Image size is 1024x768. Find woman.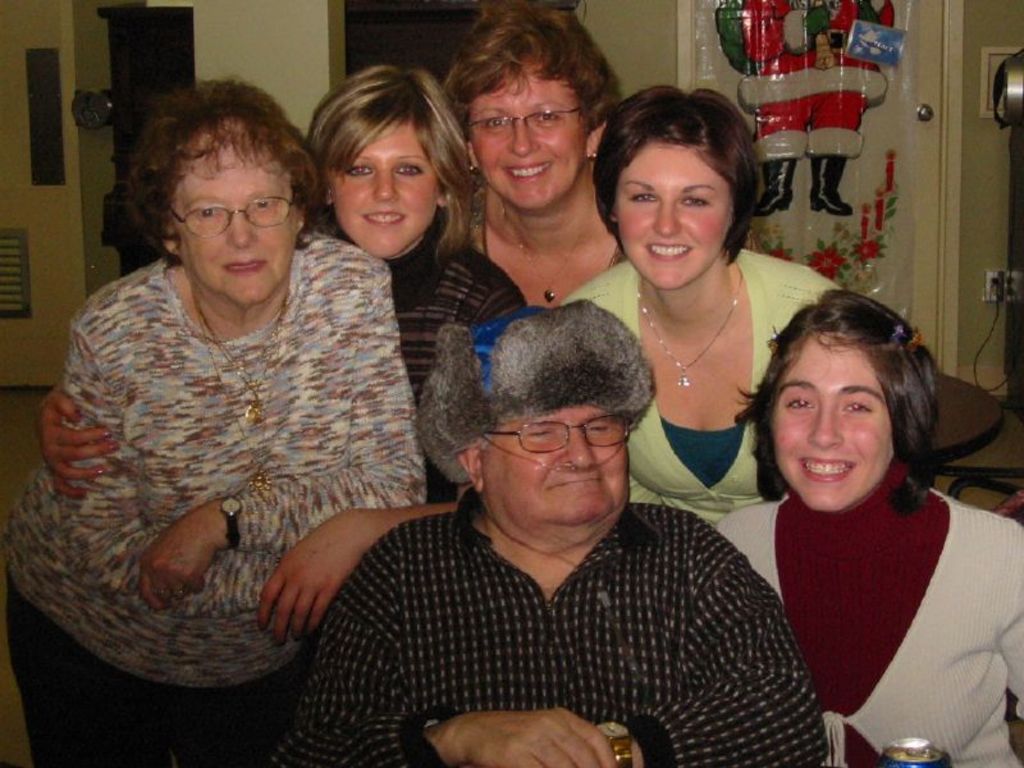
[564,79,847,531].
